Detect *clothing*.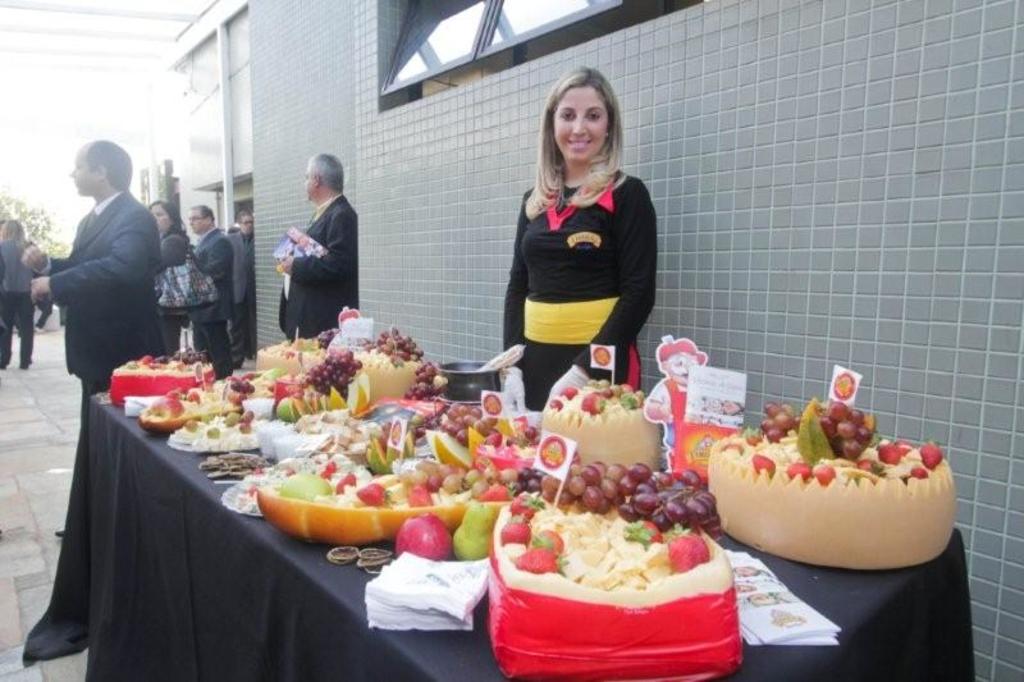
Detected at 230/224/262/354.
